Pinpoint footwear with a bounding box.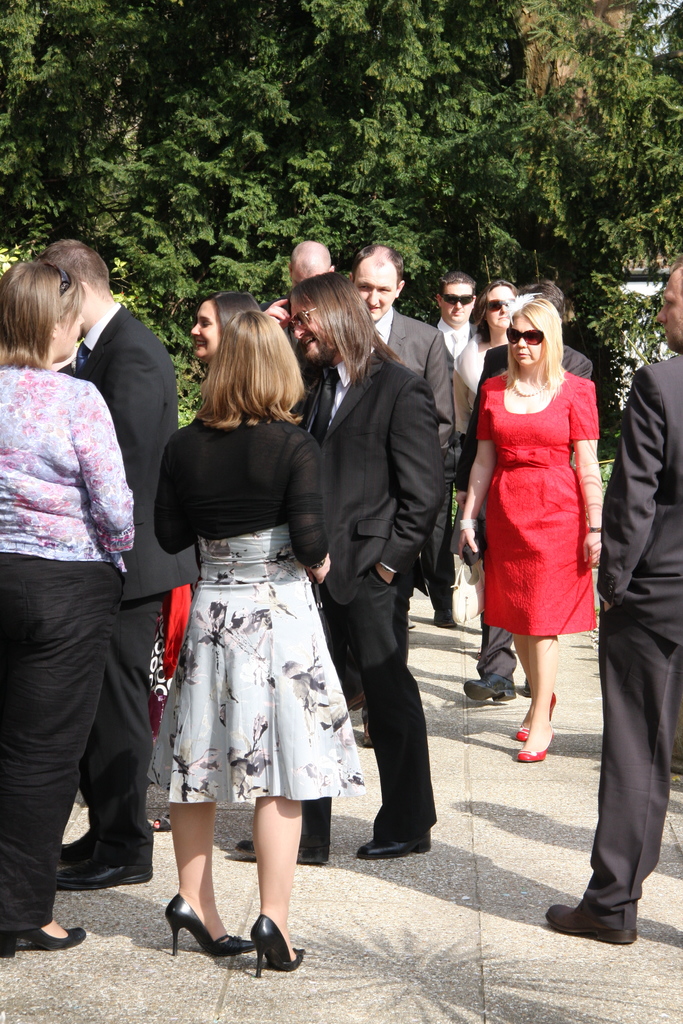
left=516, top=731, right=561, bottom=767.
